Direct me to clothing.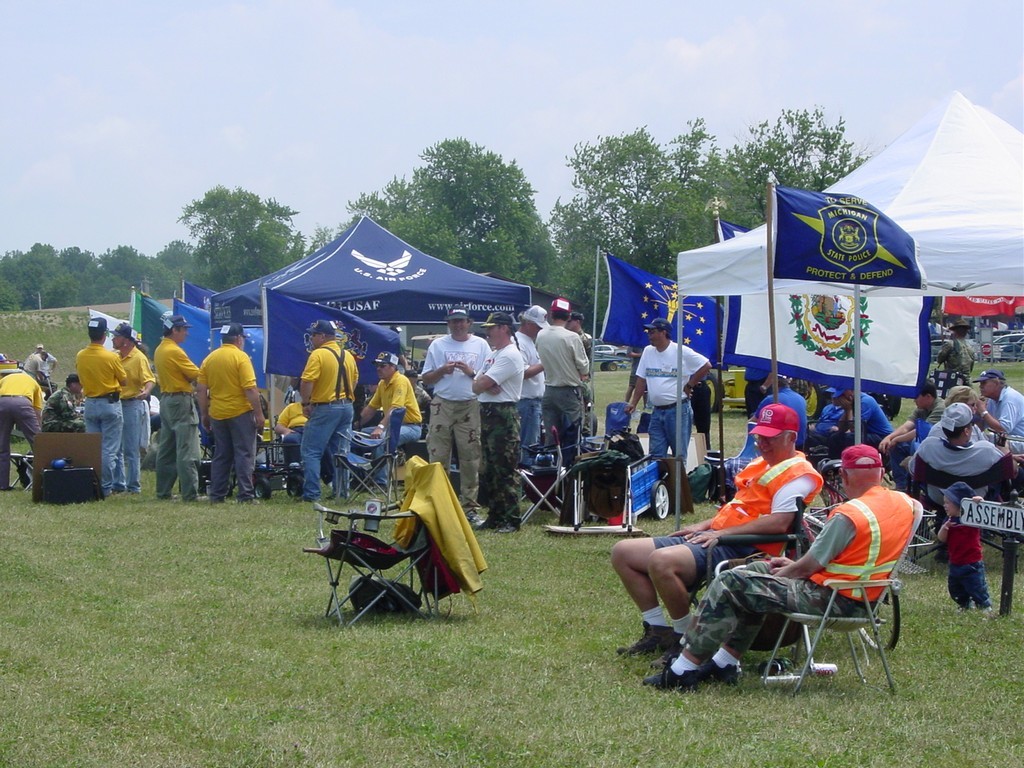
Direction: left=410, top=381, right=431, bottom=410.
